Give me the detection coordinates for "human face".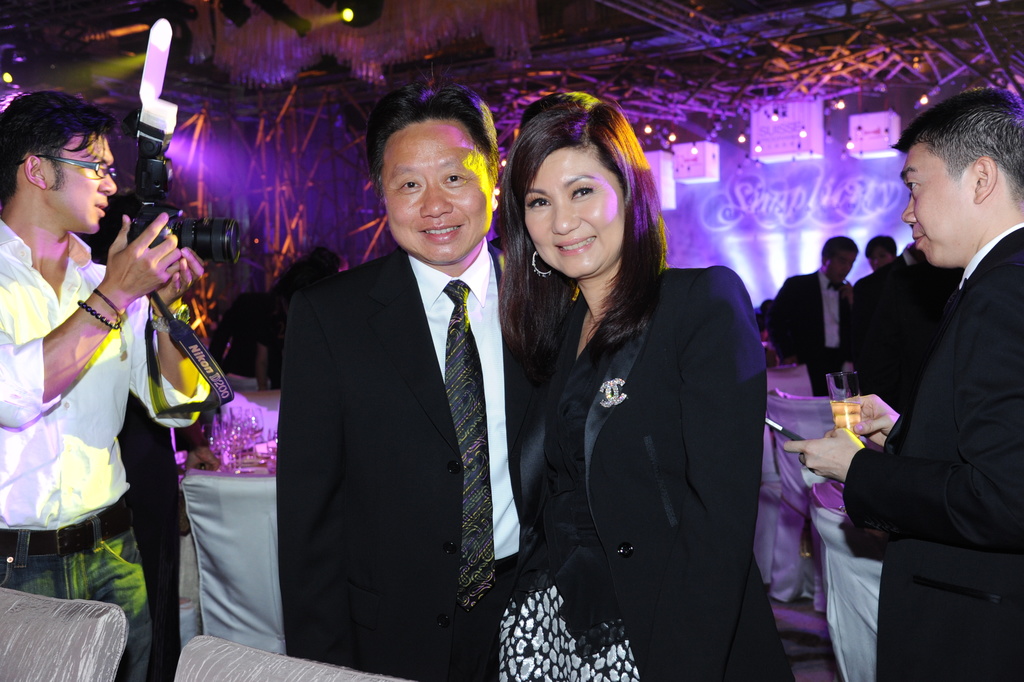
bbox=[825, 246, 857, 283].
